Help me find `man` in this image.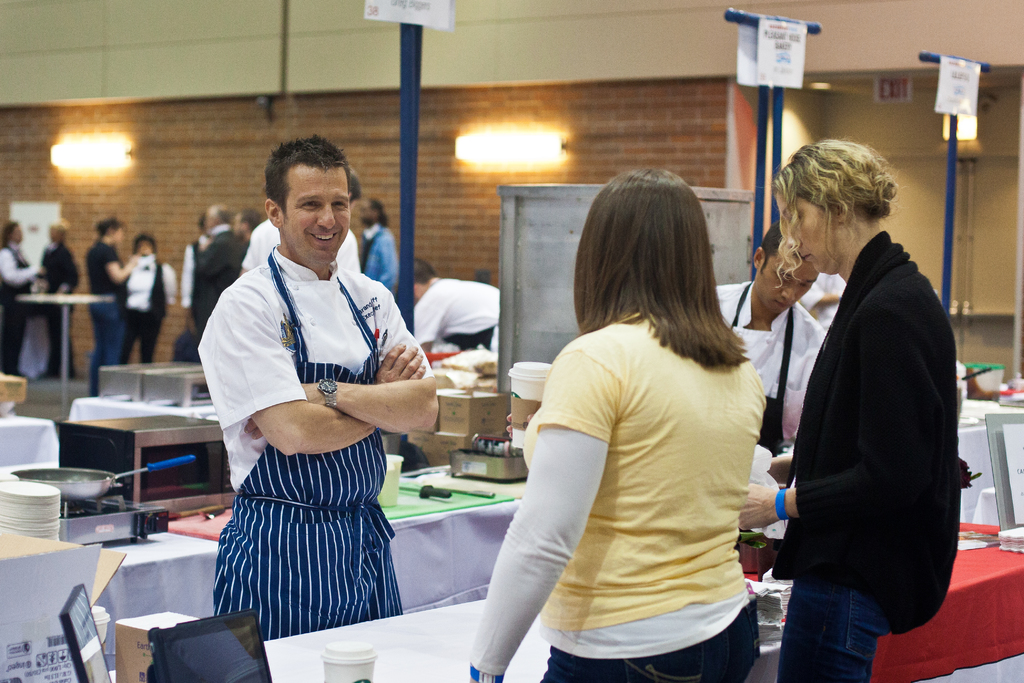
Found it: {"left": 355, "top": 198, "right": 399, "bottom": 292}.
